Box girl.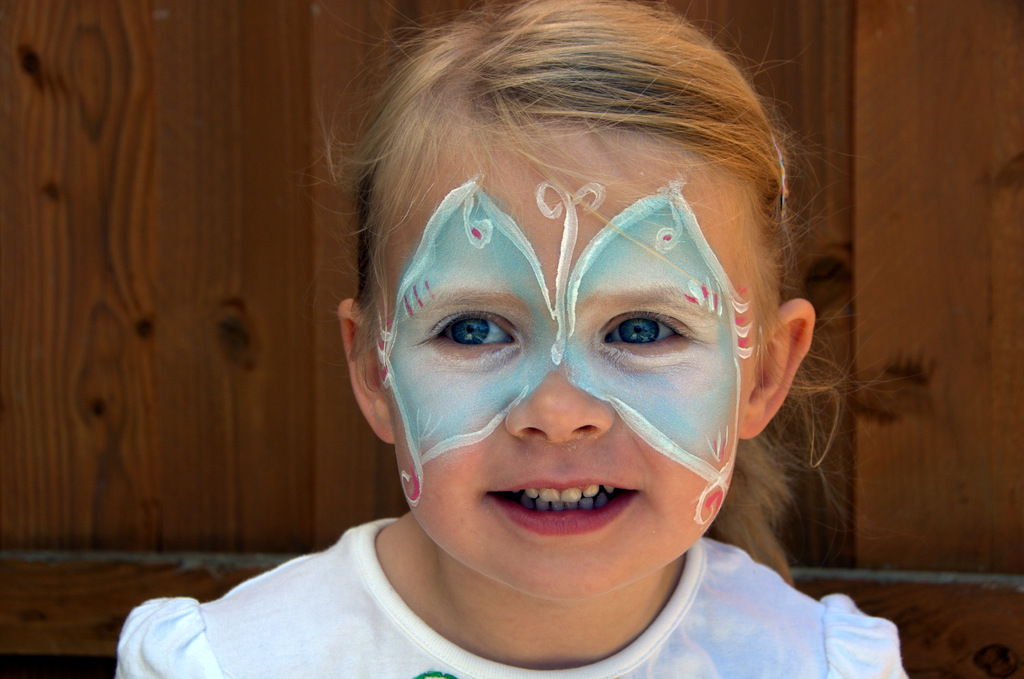
113:0:911:678.
